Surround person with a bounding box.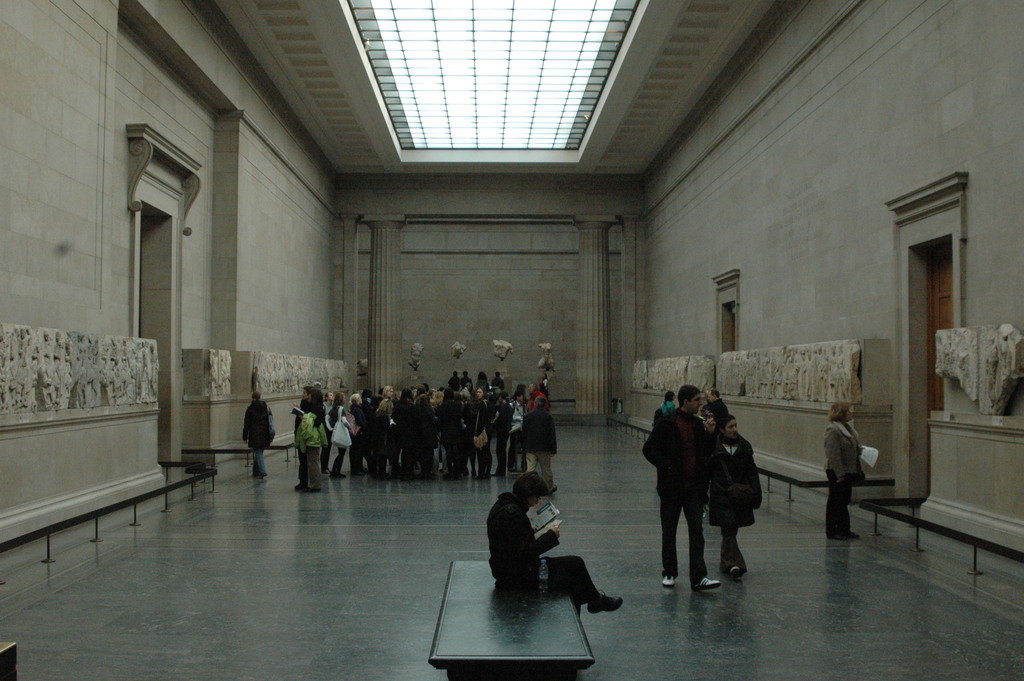
<box>823,399,867,538</box>.
